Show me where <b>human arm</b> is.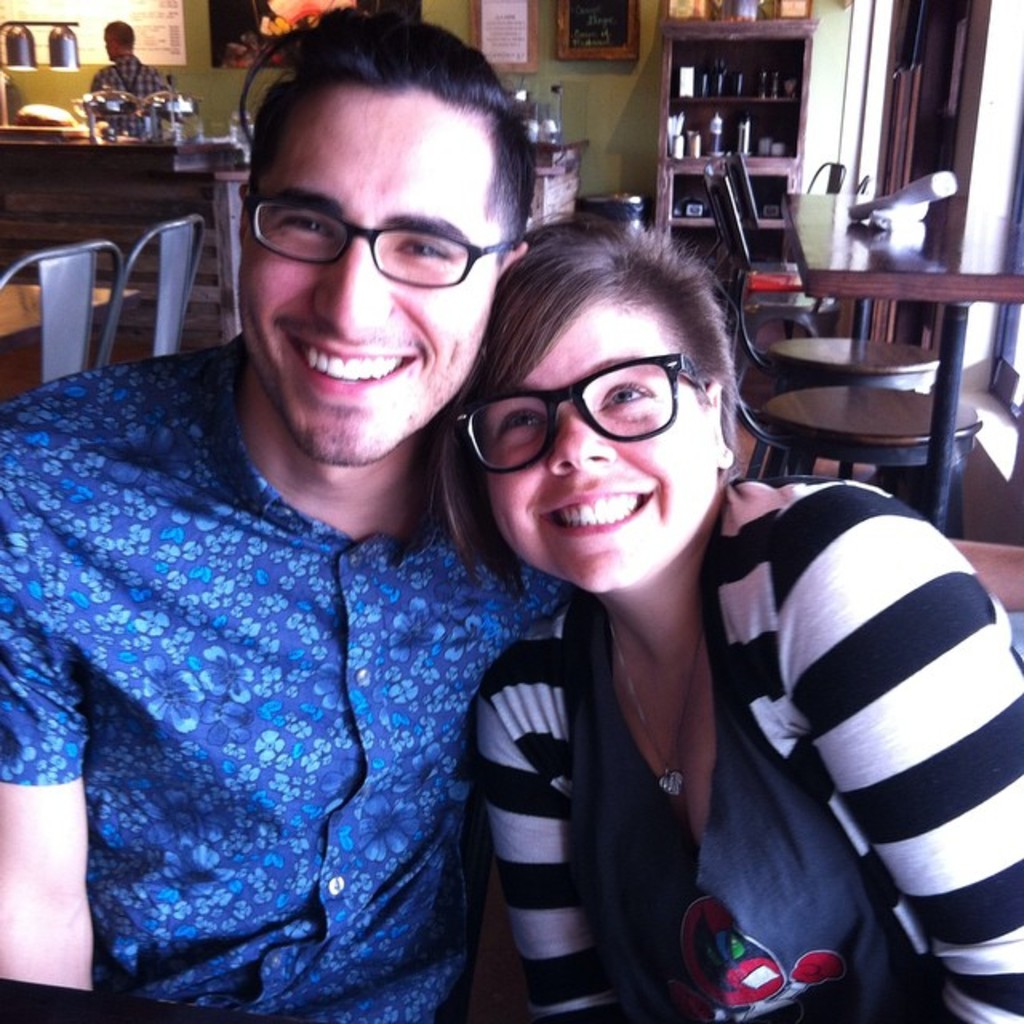
<b>human arm</b> is at [786,485,1006,950].
